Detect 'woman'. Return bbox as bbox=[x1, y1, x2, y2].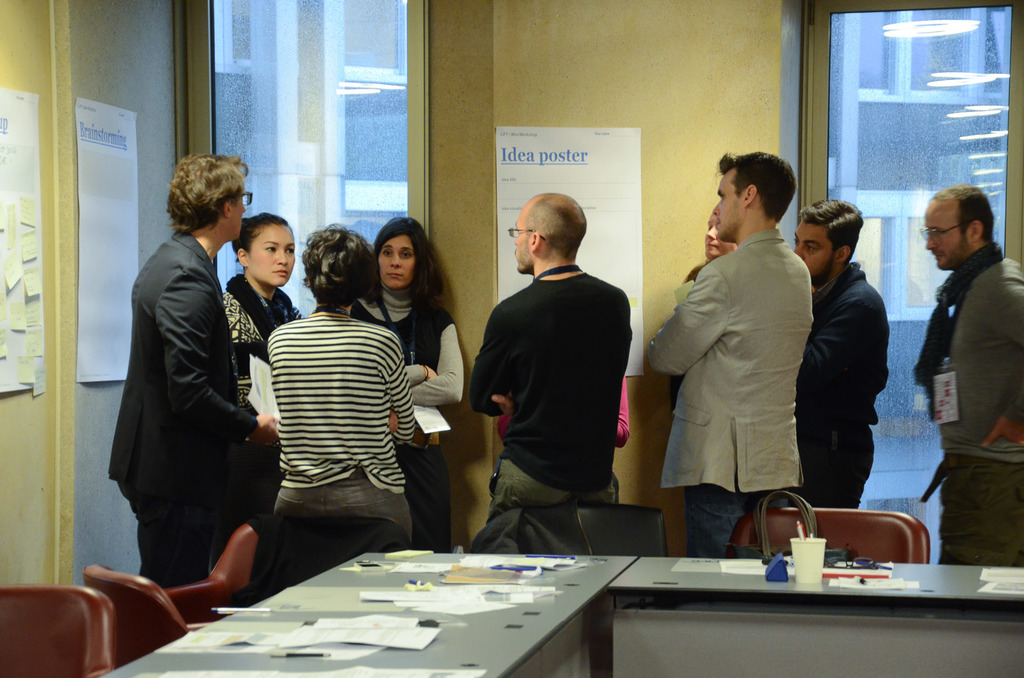
bbox=[220, 209, 298, 428].
